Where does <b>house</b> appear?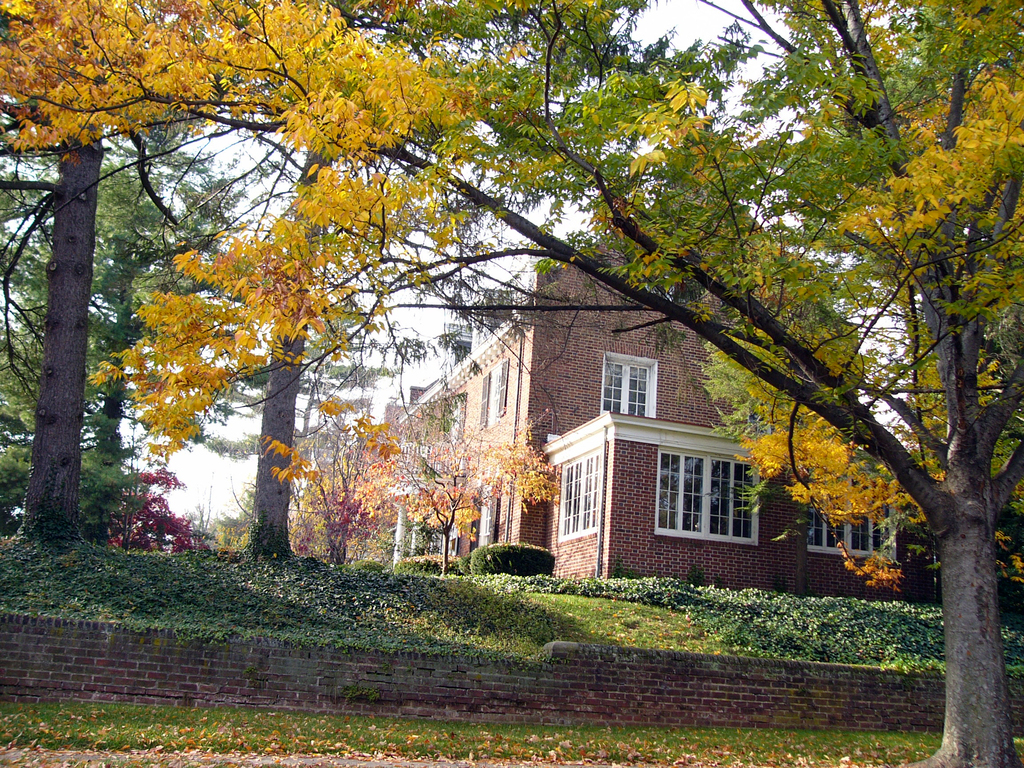
Appears at BBox(492, 337, 792, 598).
